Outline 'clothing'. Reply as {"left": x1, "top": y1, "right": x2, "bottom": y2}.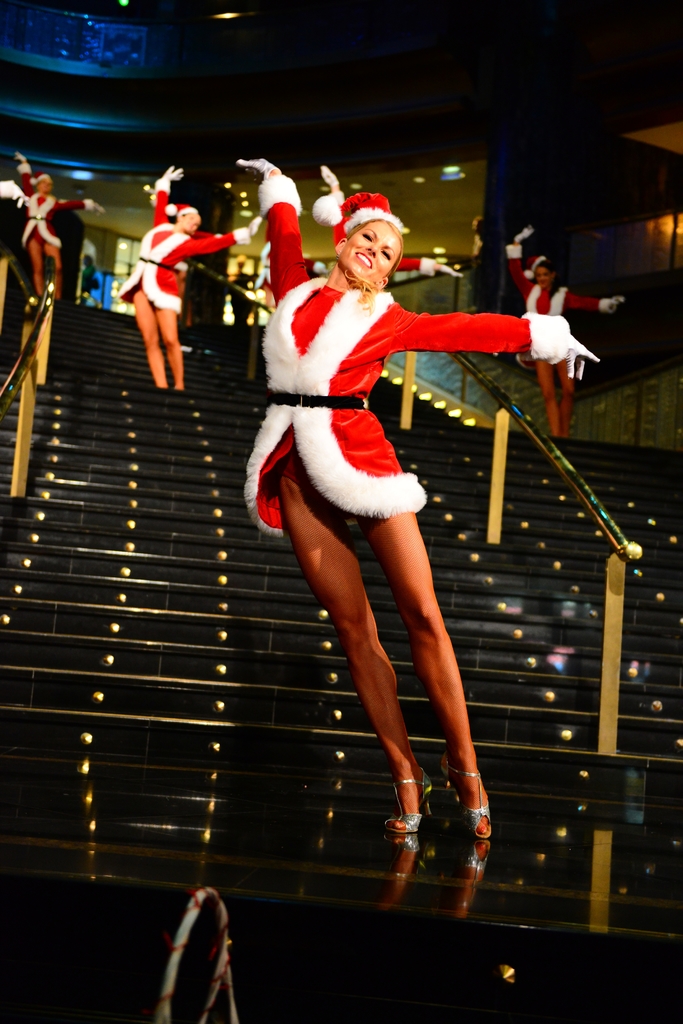
{"left": 495, "top": 244, "right": 612, "bottom": 367}.
